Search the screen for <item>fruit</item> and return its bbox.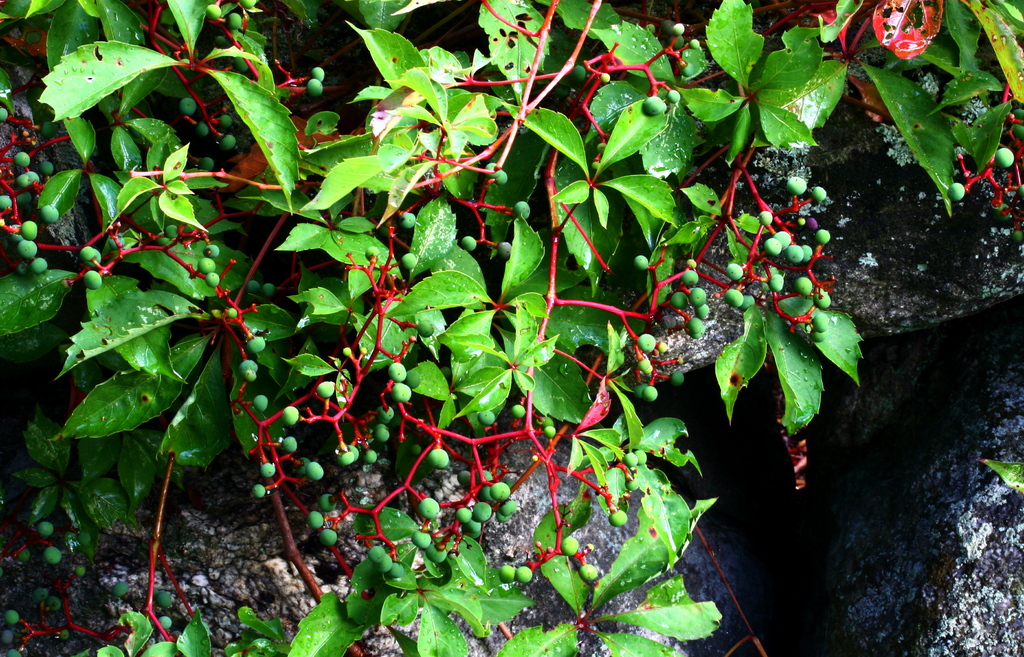
Found: bbox=(45, 594, 63, 612).
